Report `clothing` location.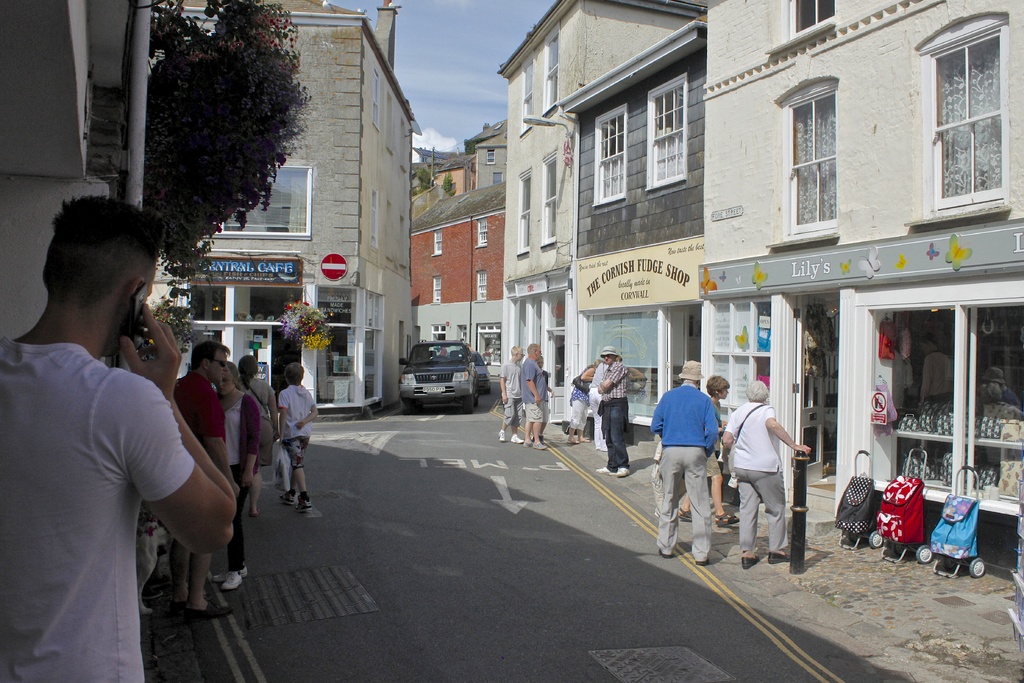
Report: (left=225, top=388, right=260, bottom=497).
